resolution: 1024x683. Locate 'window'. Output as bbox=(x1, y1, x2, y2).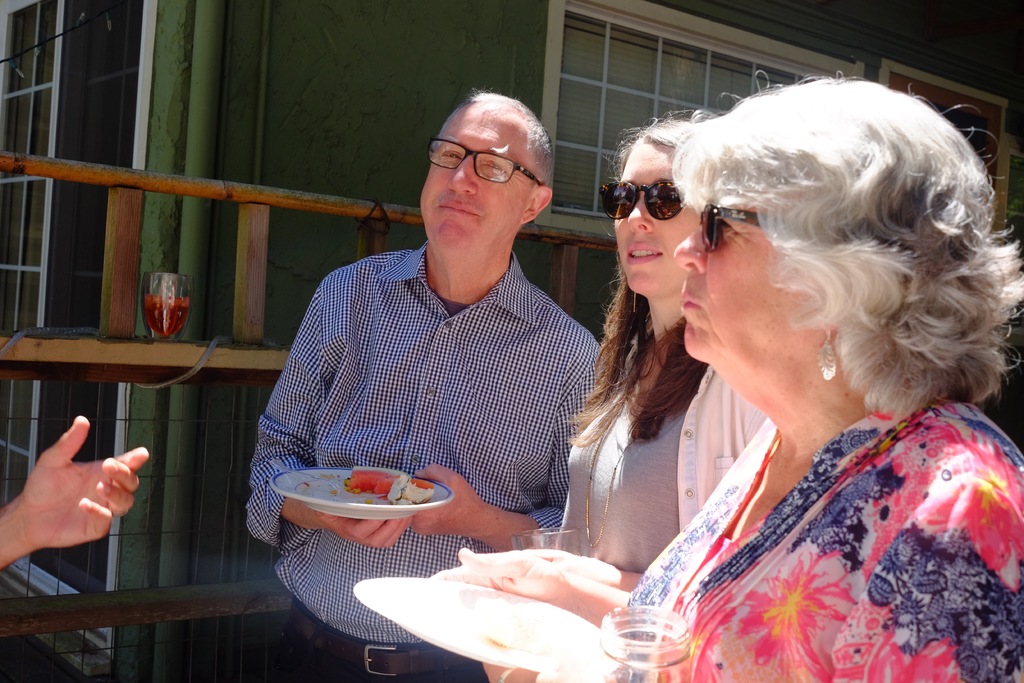
bbox=(0, 0, 138, 662).
